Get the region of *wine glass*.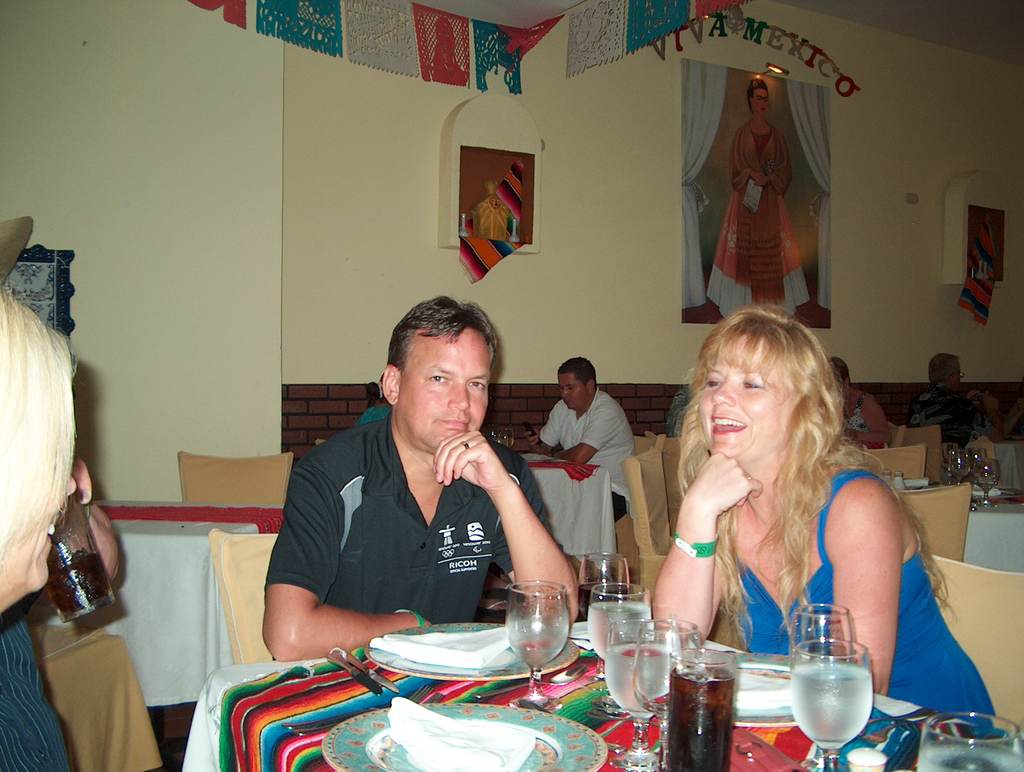
<box>590,584,650,659</box>.
